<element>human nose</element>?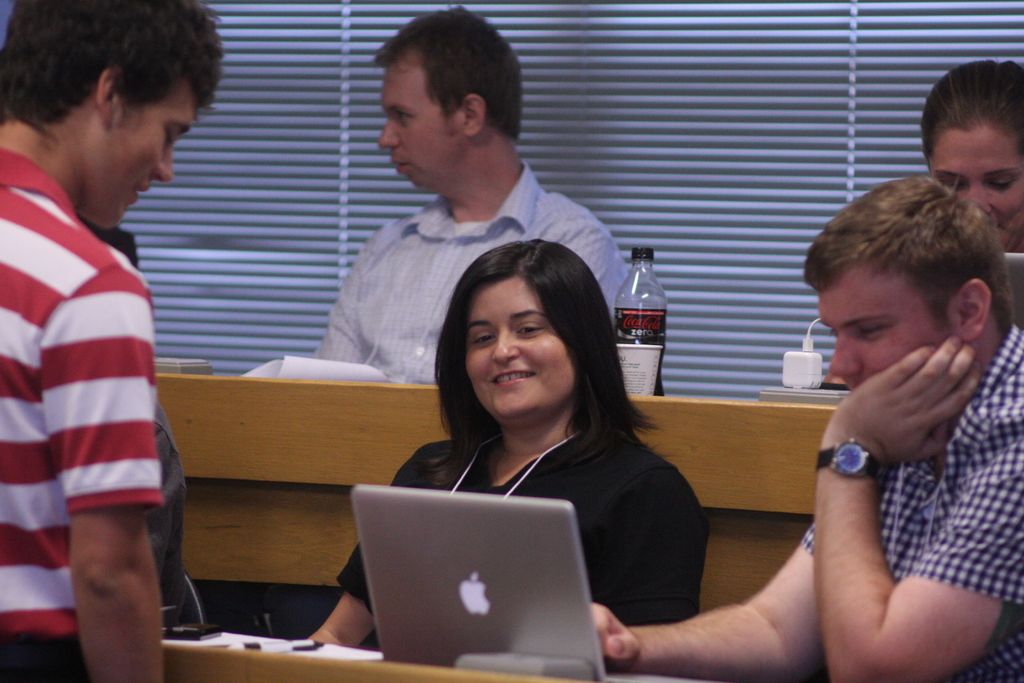
[x1=828, y1=333, x2=865, y2=379]
